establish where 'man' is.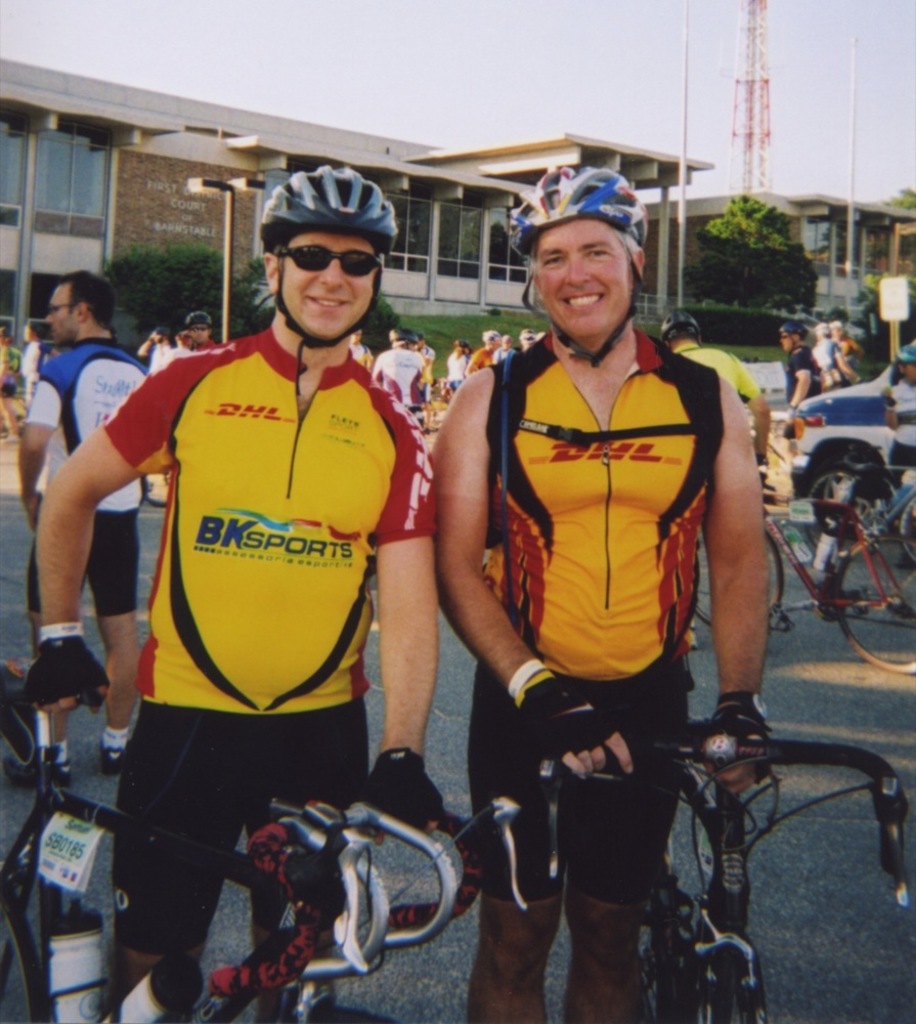
Established at select_region(418, 174, 781, 951).
